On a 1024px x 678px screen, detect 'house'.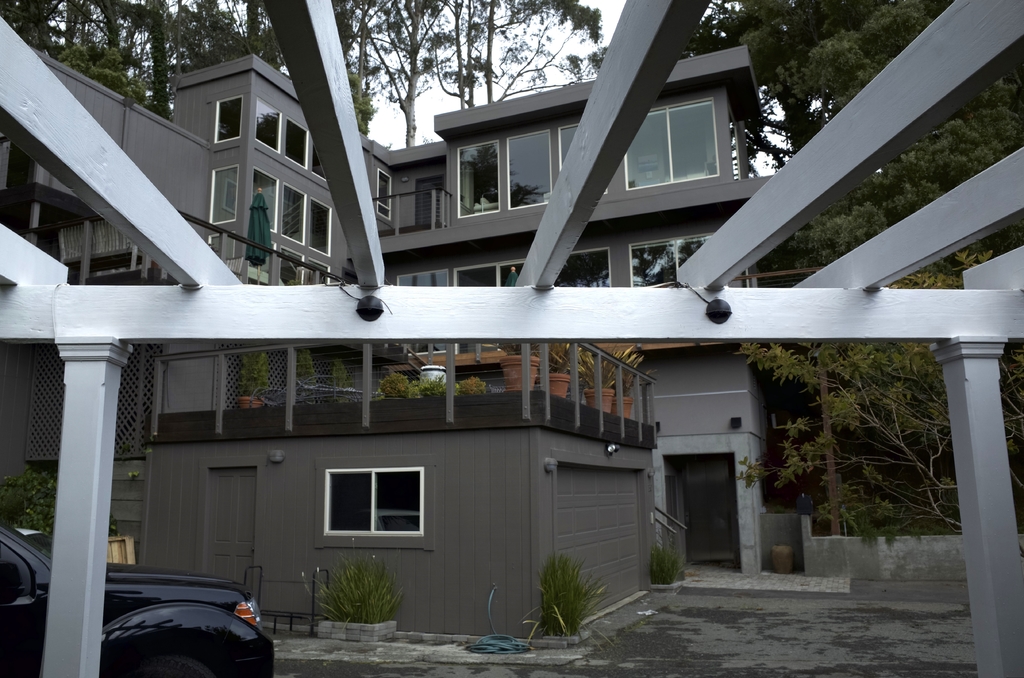
pyautogui.locateOnScreen(0, 51, 969, 650).
